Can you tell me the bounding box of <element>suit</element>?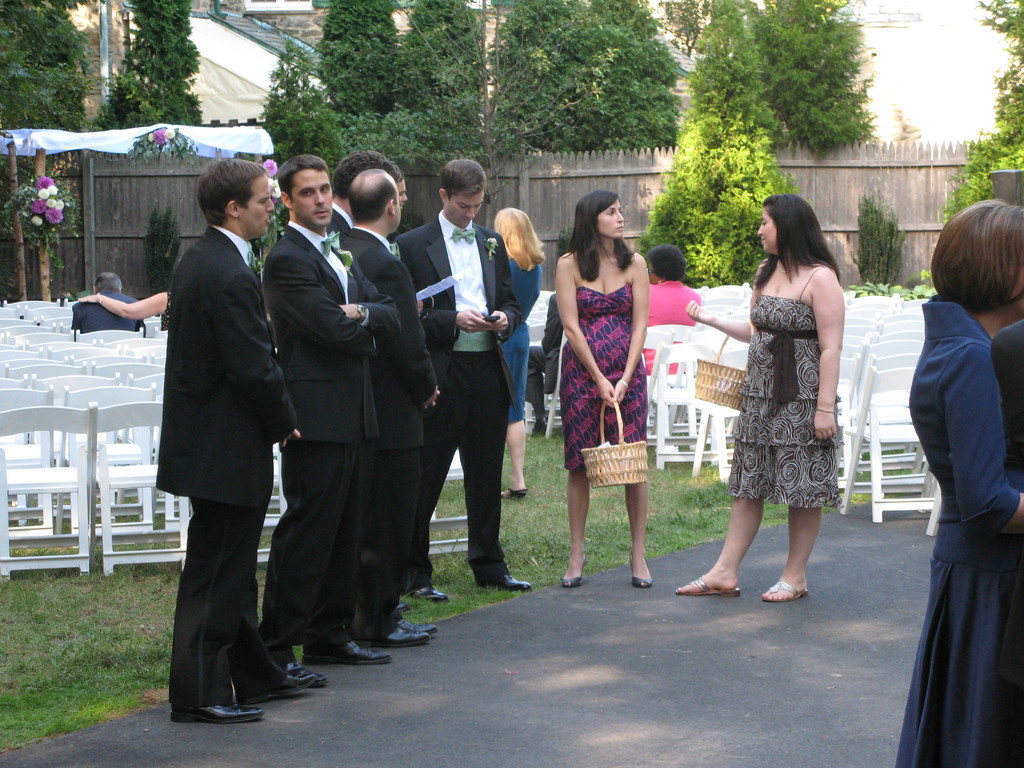
324 208 353 241.
